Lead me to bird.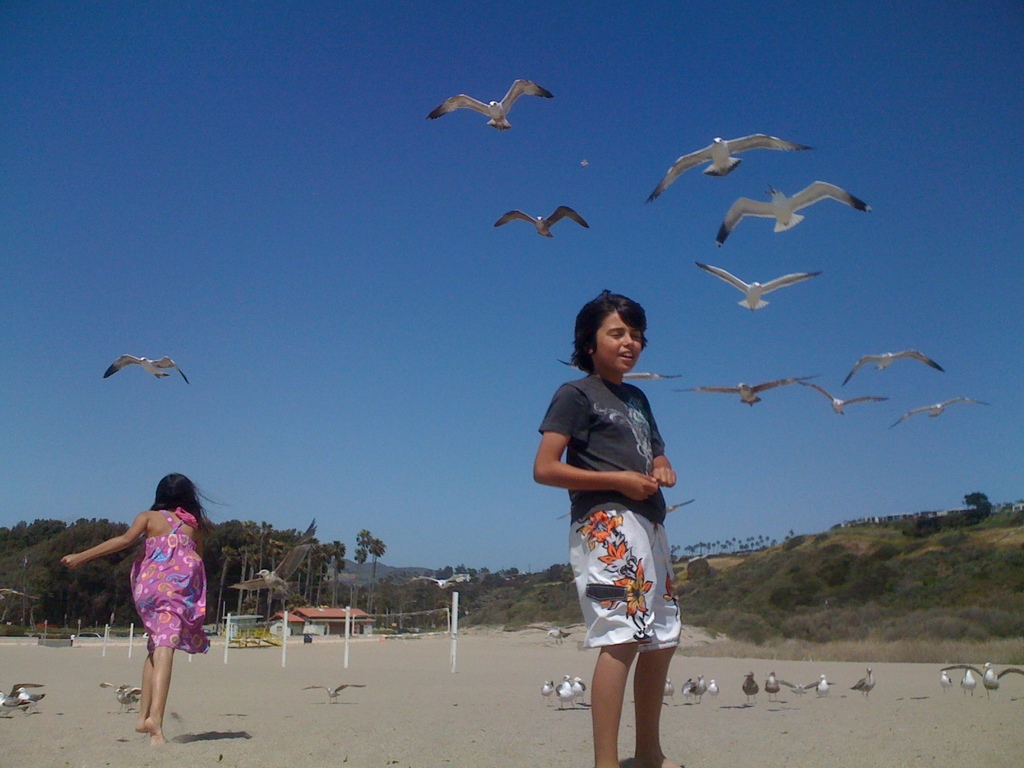
Lead to 890 392 991 431.
